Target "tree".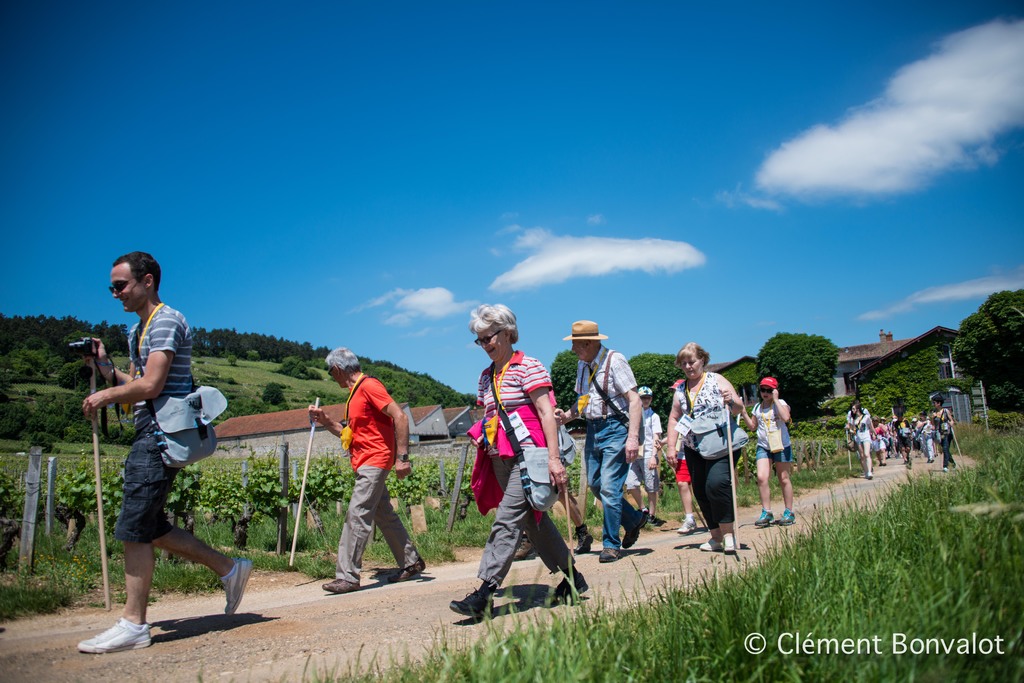
Target region: (64,358,92,385).
